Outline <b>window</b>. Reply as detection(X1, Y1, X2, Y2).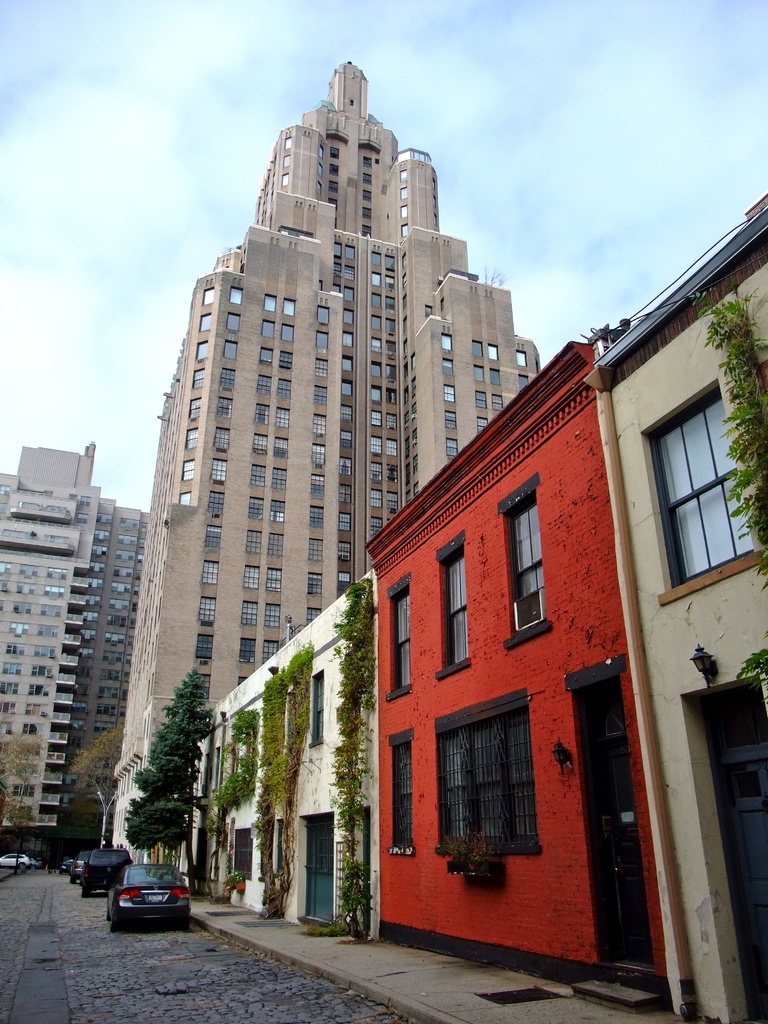
detection(385, 572, 412, 705).
